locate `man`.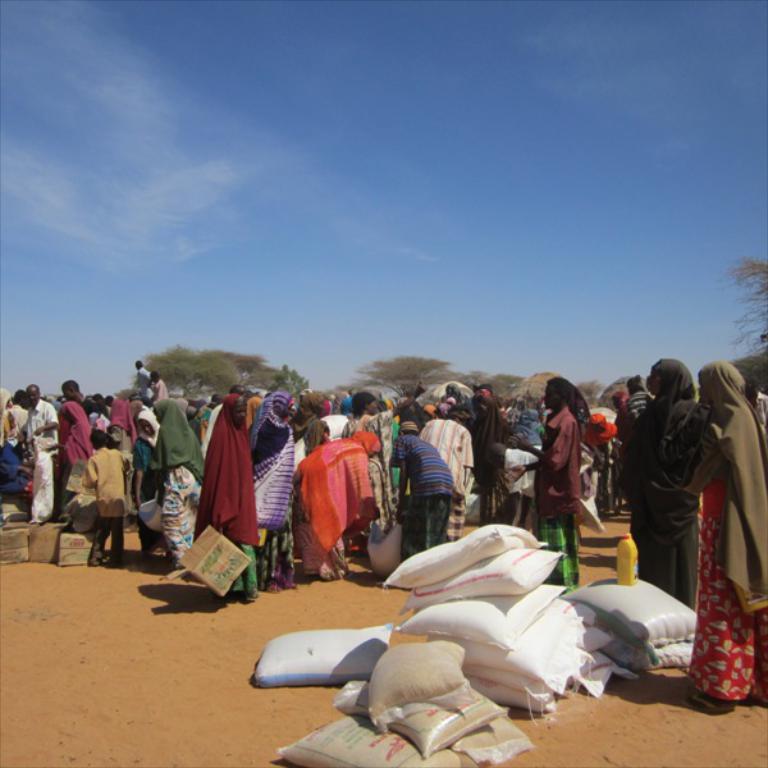
Bounding box: (left=134, top=362, right=150, bottom=406).
